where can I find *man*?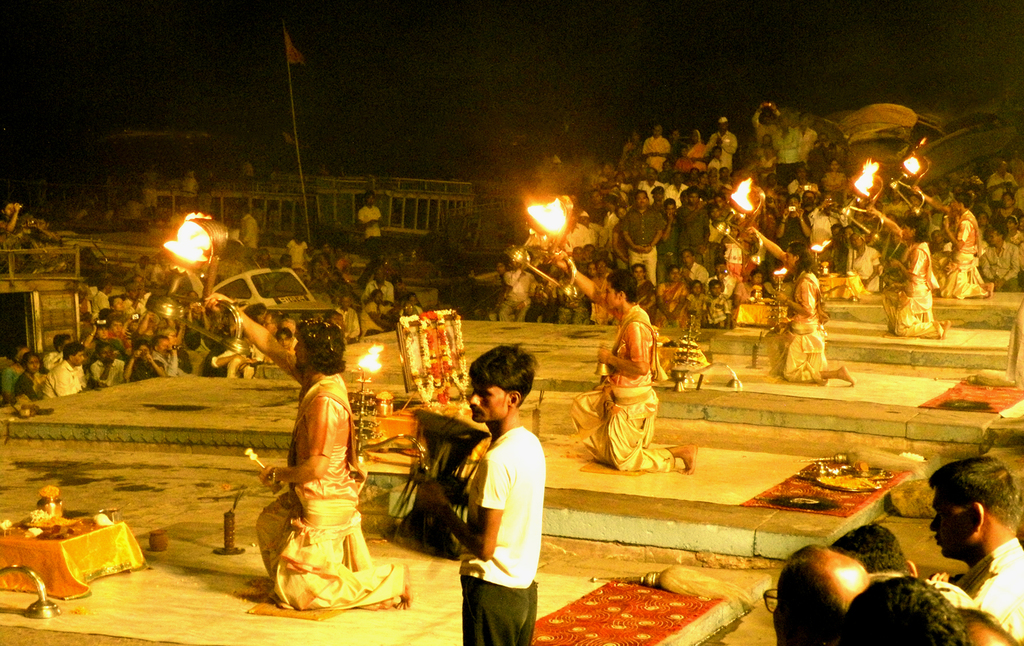
You can find it at bbox=(928, 461, 1023, 645).
